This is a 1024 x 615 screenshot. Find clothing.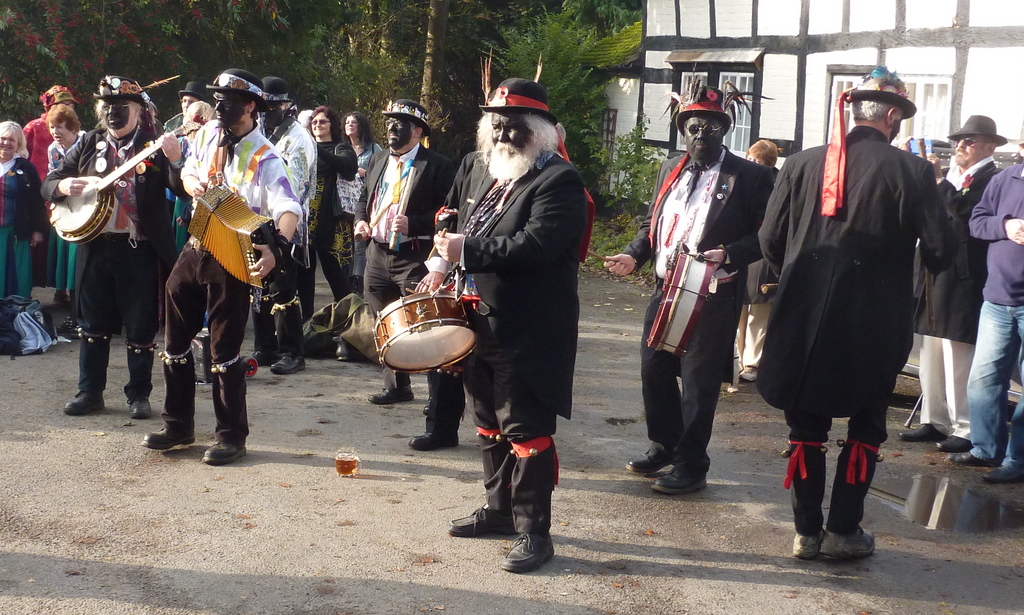
Bounding box: pyautogui.locateOnScreen(615, 136, 774, 472).
